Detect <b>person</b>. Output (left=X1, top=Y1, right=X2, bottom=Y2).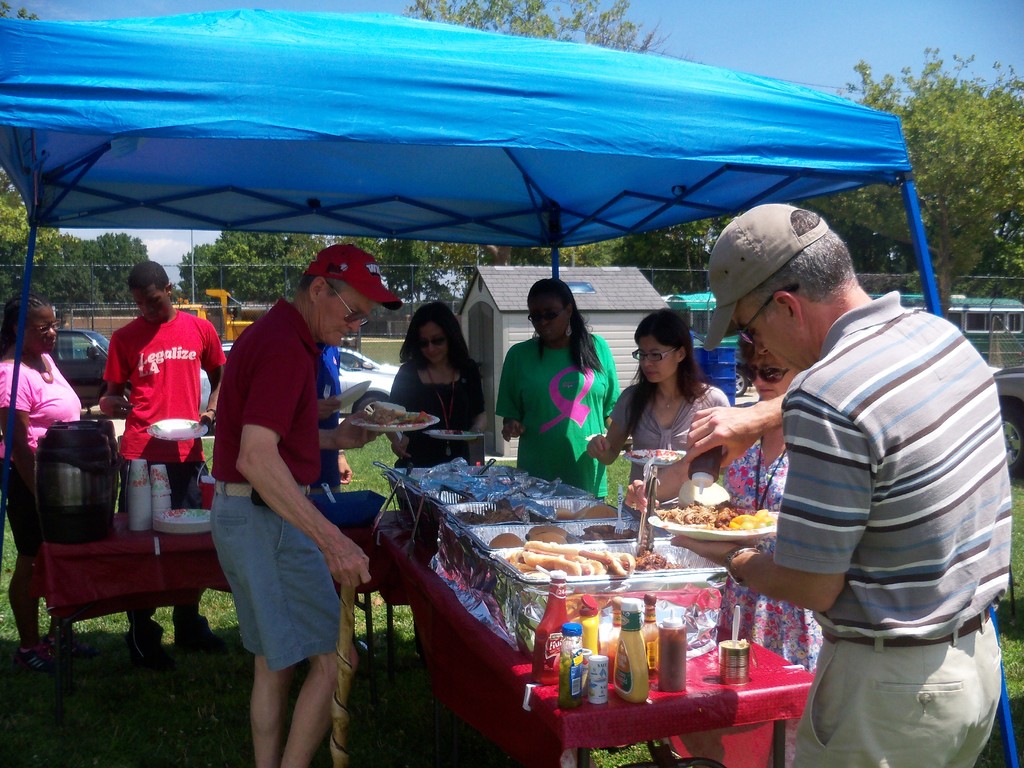
(left=387, top=302, right=486, bottom=500).
